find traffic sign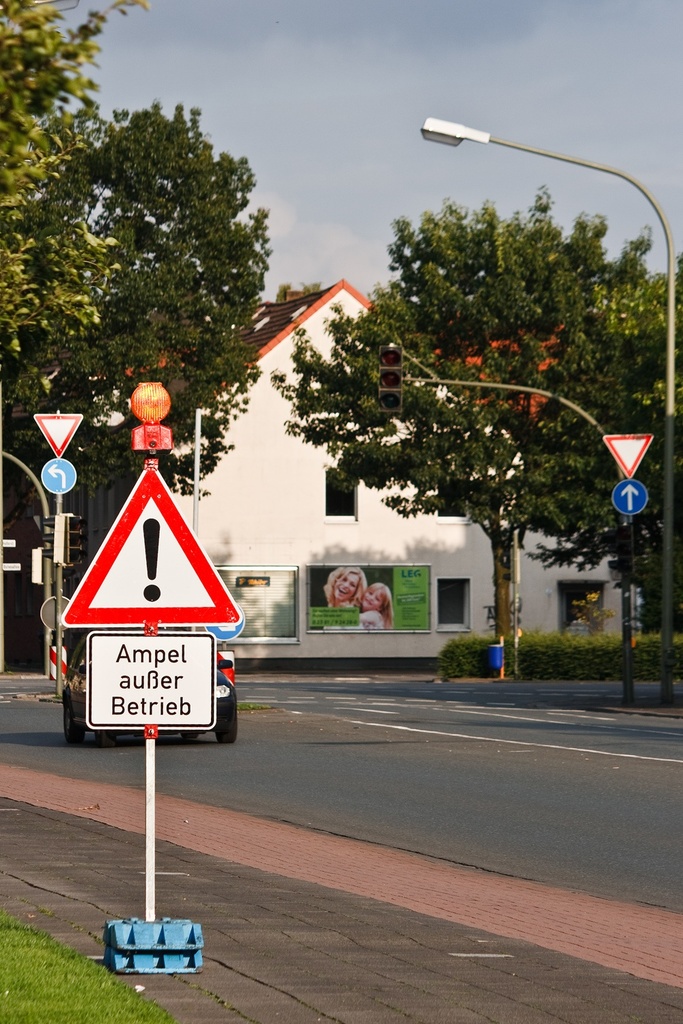
<box>610,477,648,519</box>
